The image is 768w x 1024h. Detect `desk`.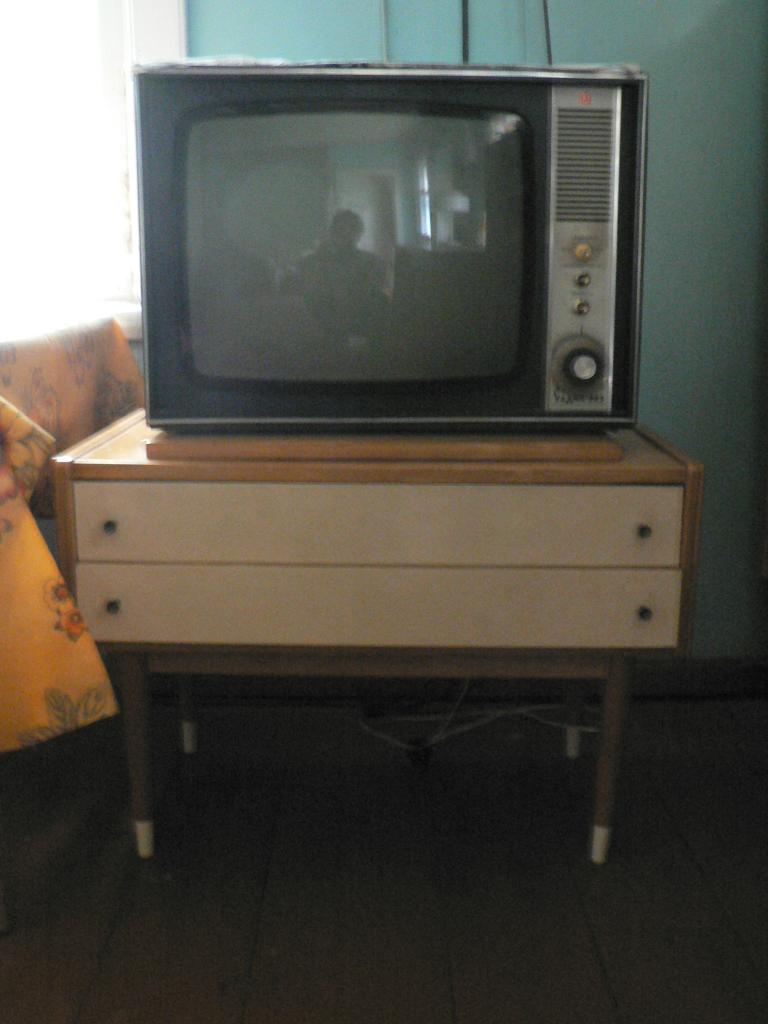
Detection: <box>42,372,689,815</box>.
